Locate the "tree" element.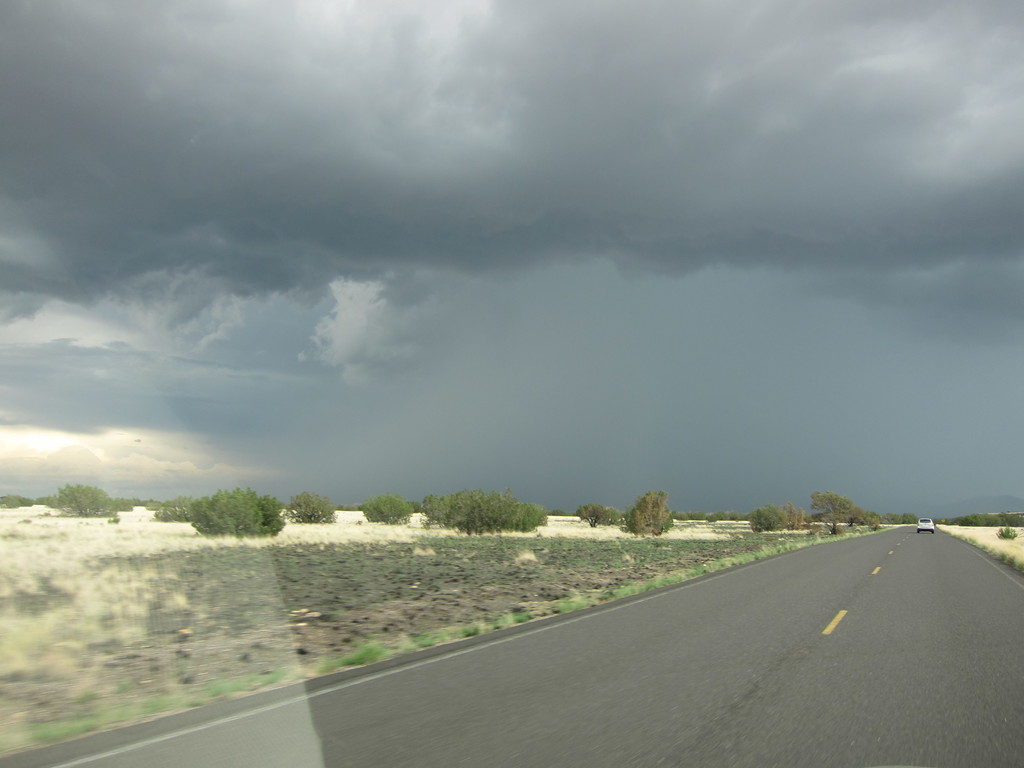
Element bbox: bbox(808, 488, 857, 534).
